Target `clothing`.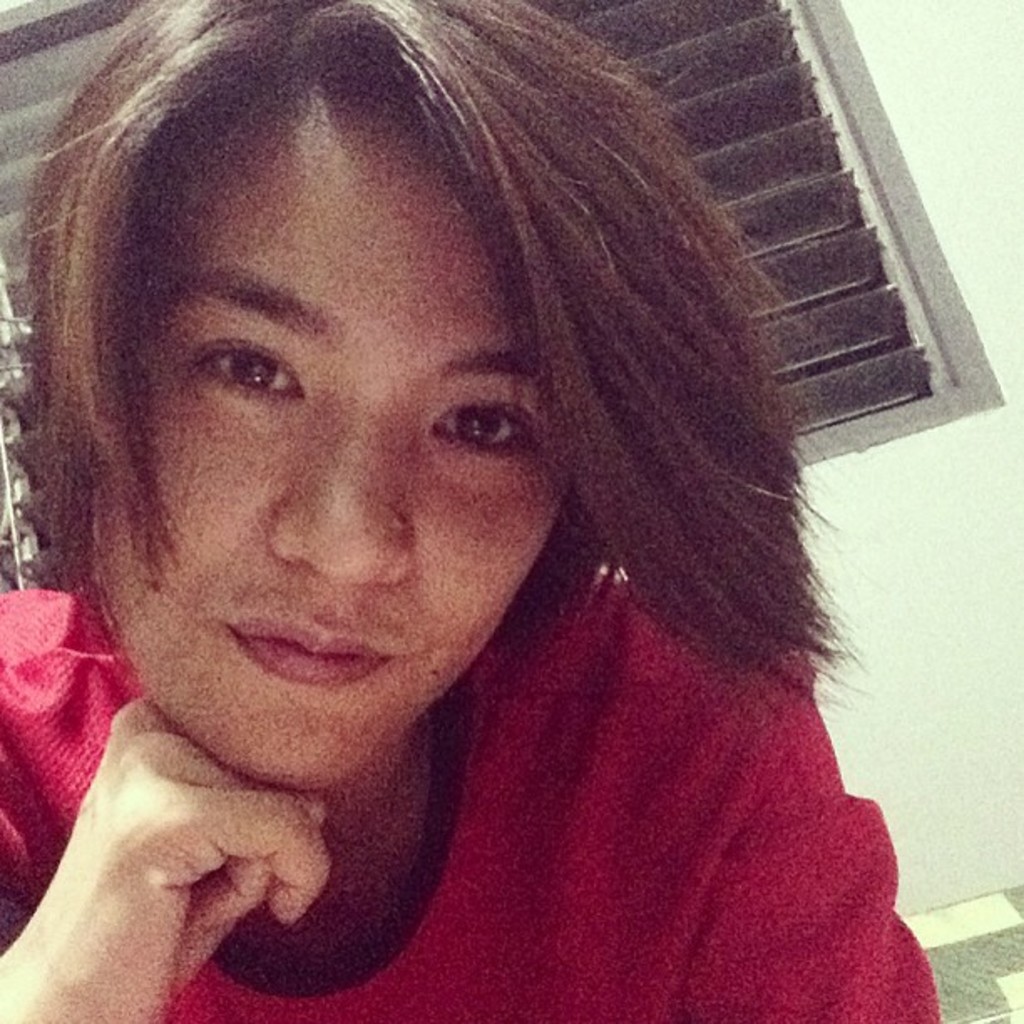
Target region: [x1=0, y1=554, x2=986, y2=1012].
